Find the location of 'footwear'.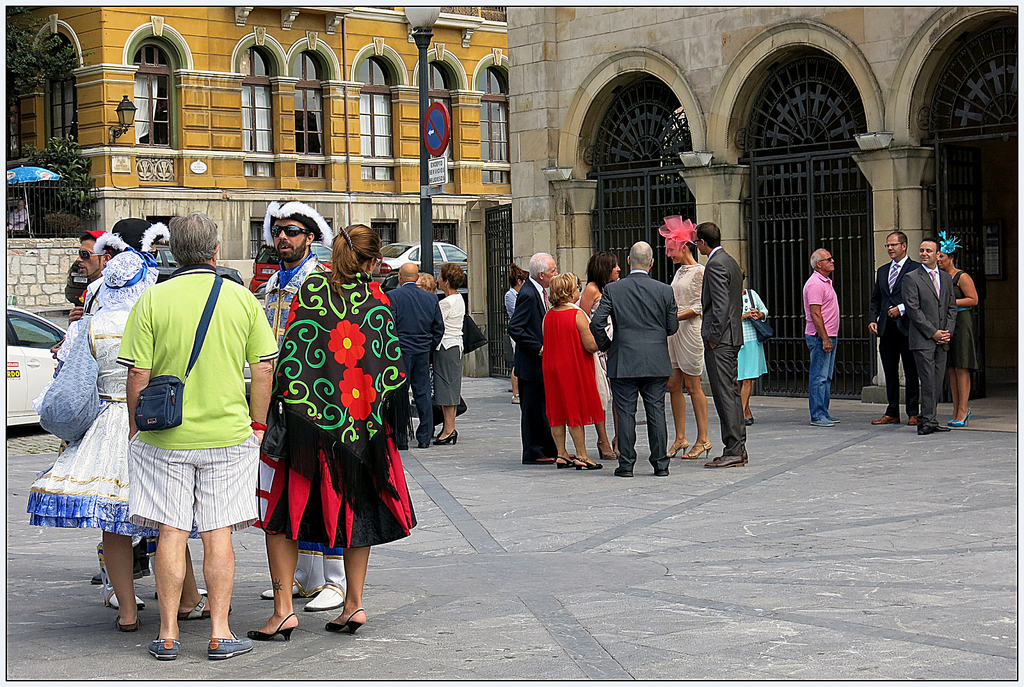
Location: bbox=[810, 413, 834, 428].
